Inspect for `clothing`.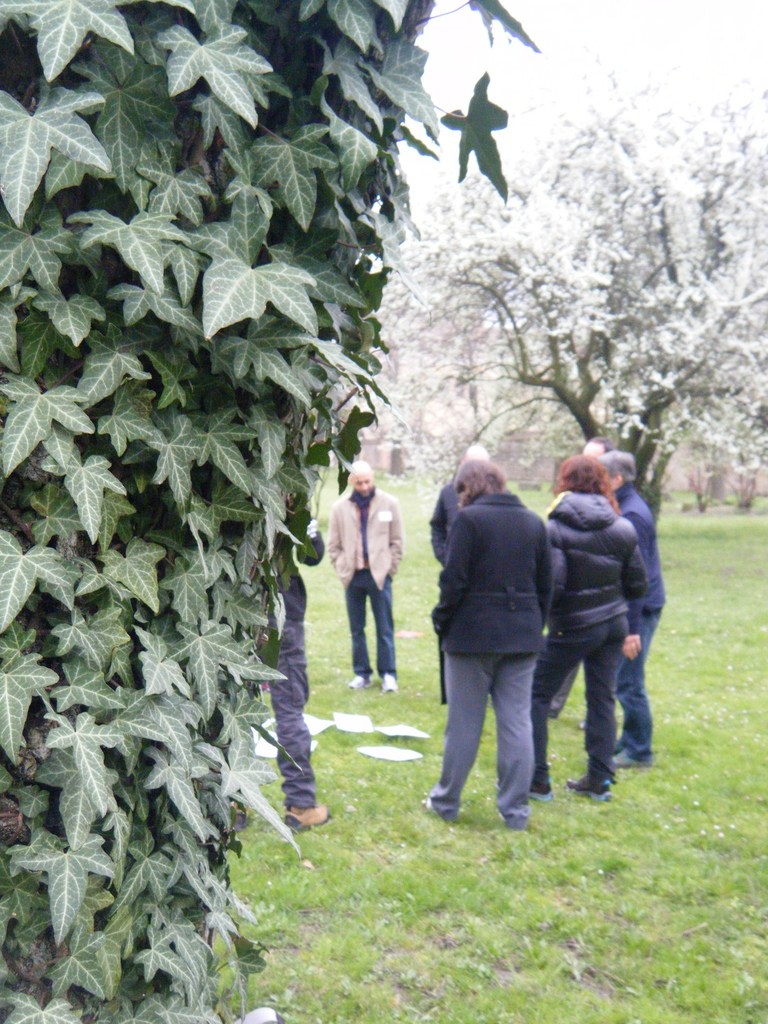
Inspection: BBox(605, 489, 665, 757).
